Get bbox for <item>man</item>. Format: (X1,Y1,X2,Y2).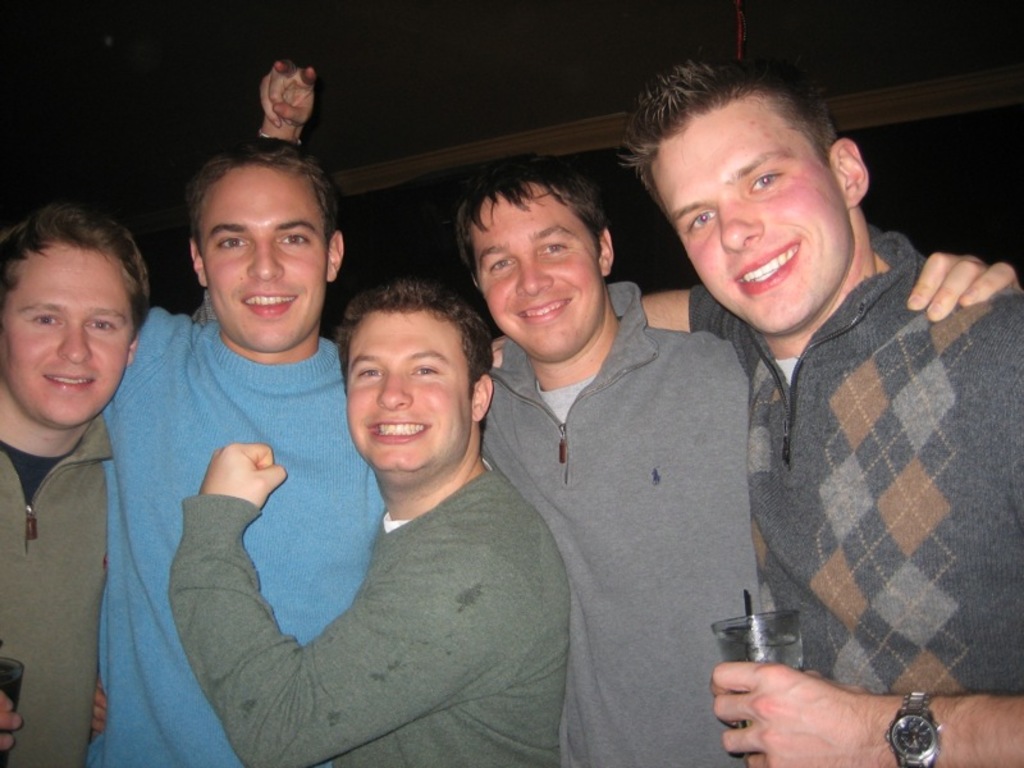
(166,274,572,767).
